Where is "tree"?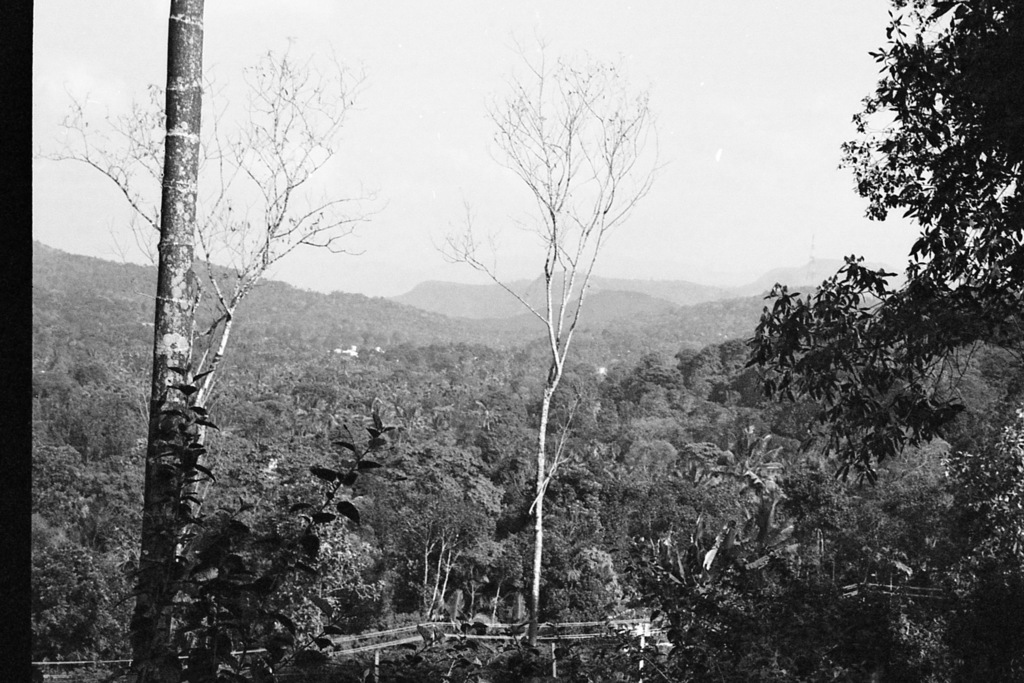
pyautogui.locateOnScreen(433, 20, 675, 622).
